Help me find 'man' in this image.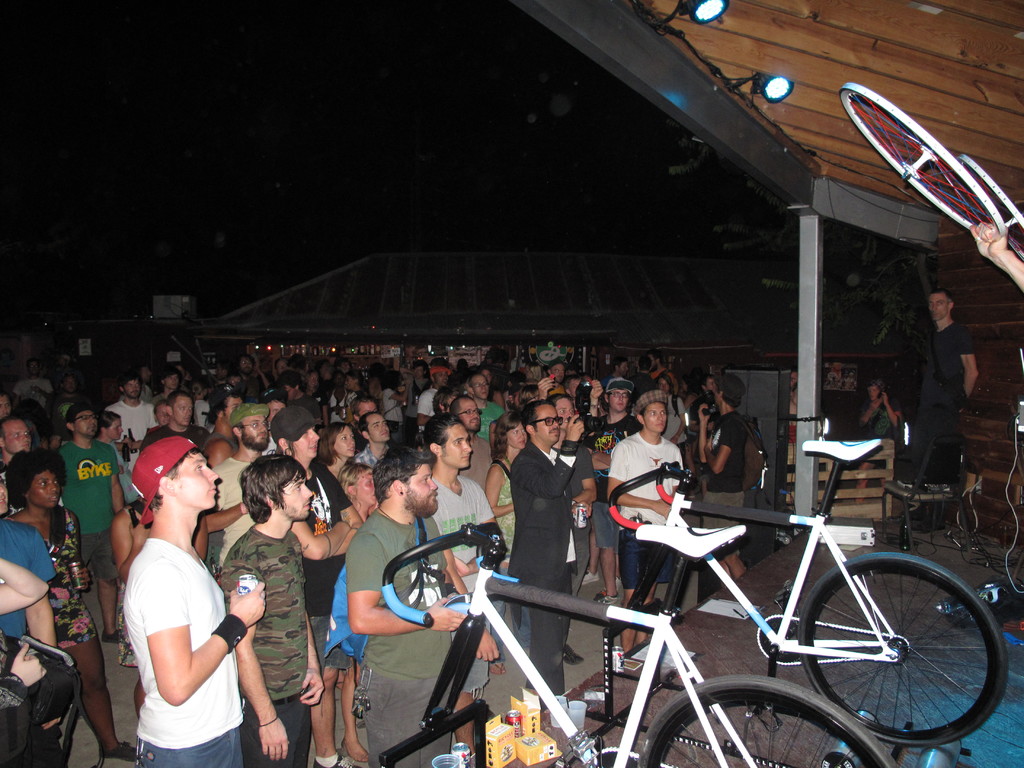
Found it: bbox=[317, 445, 484, 767].
